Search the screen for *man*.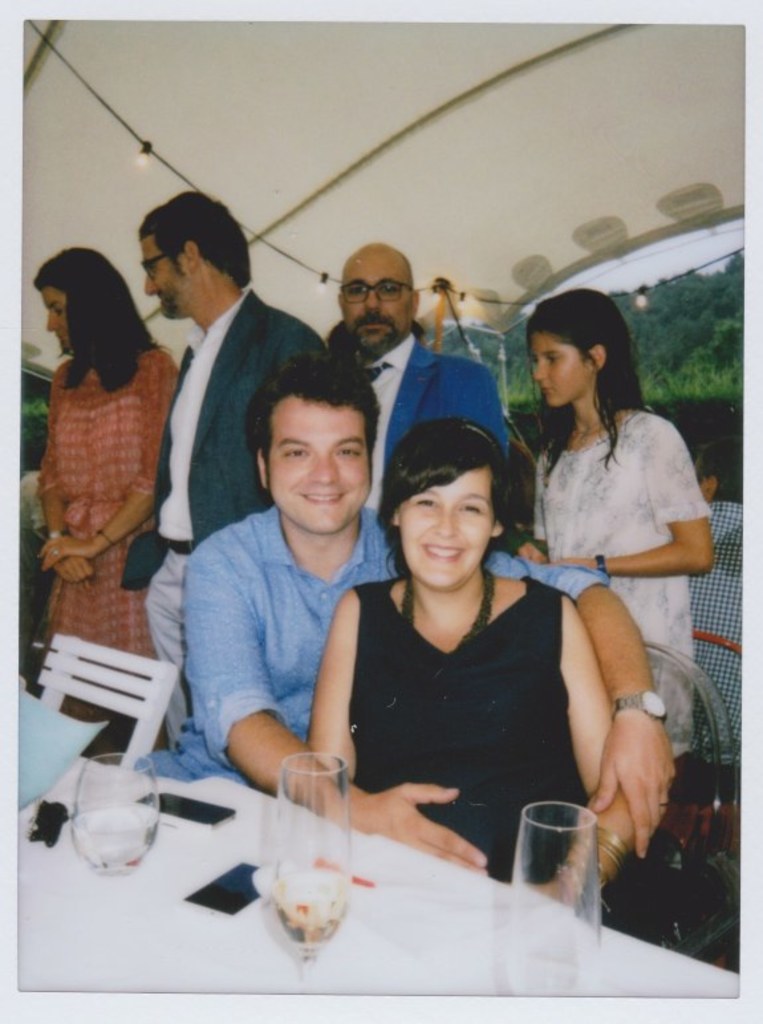
Found at x1=130 y1=349 x2=667 y2=881.
